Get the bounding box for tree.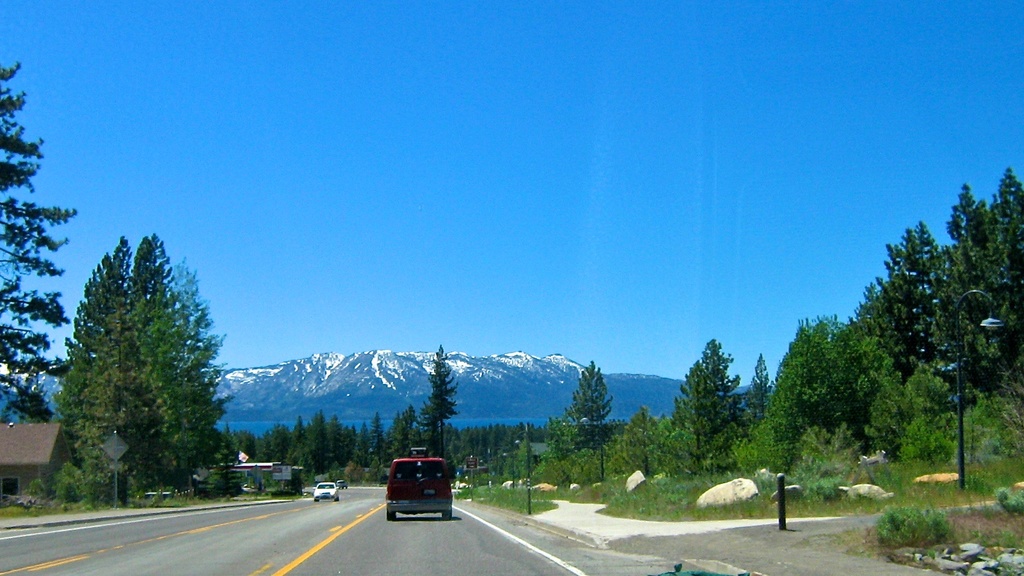
893 406 964 468.
